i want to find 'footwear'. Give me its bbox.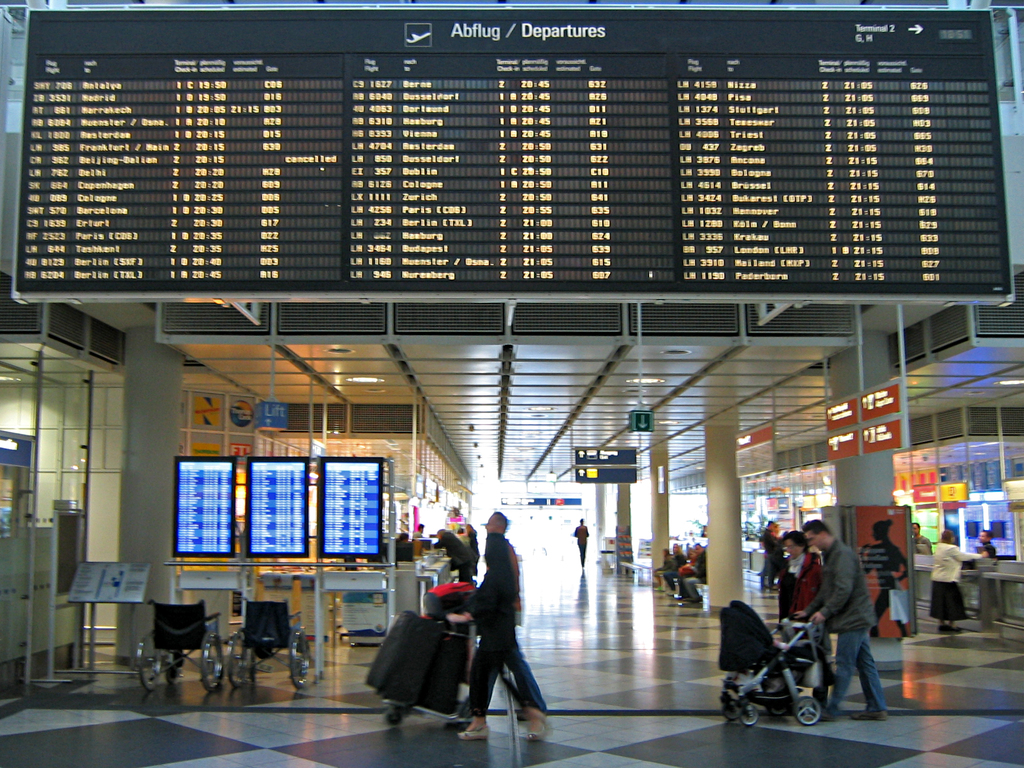
[left=936, top=626, right=957, bottom=638].
